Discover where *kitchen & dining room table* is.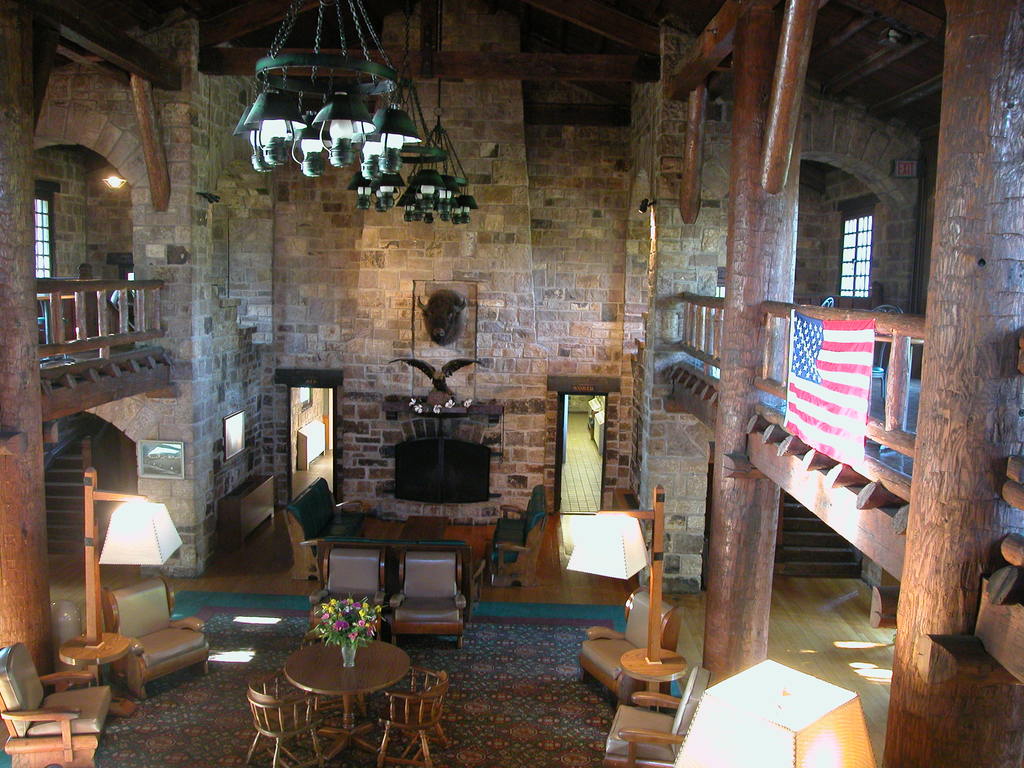
Discovered at bbox=[264, 628, 406, 737].
